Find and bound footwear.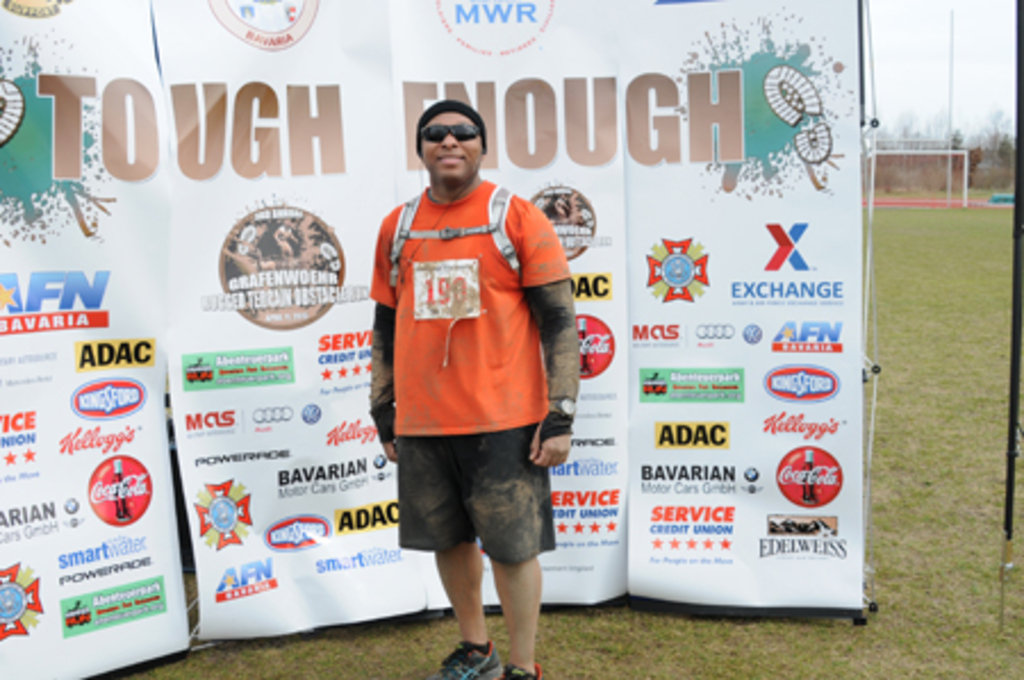
Bound: box=[498, 657, 553, 678].
